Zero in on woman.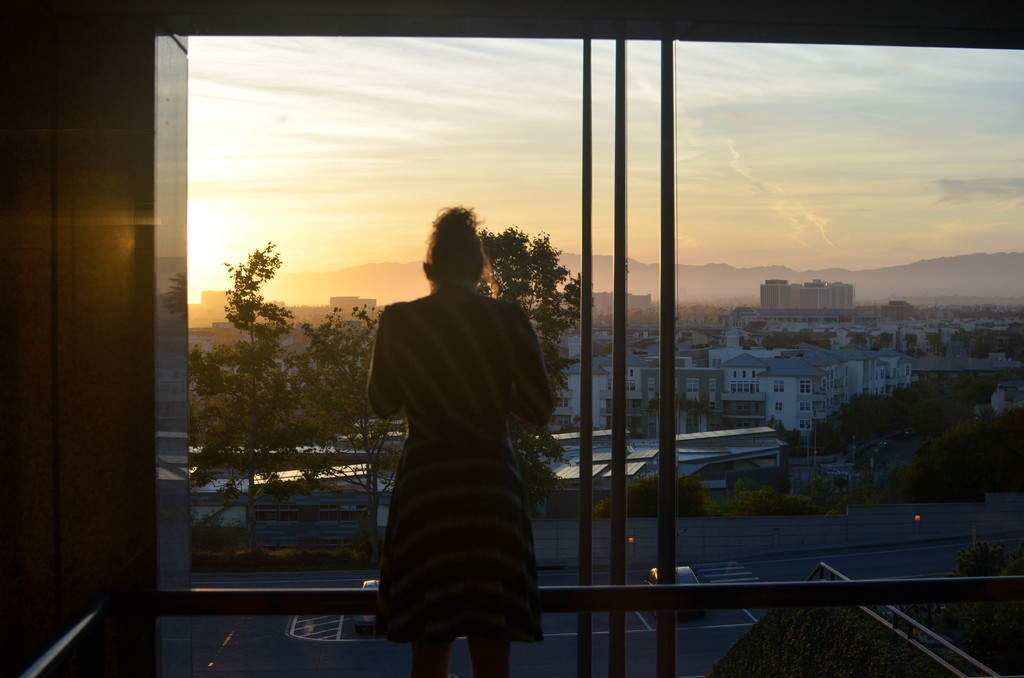
Zeroed in: select_region(352, 198, 542, 663).
